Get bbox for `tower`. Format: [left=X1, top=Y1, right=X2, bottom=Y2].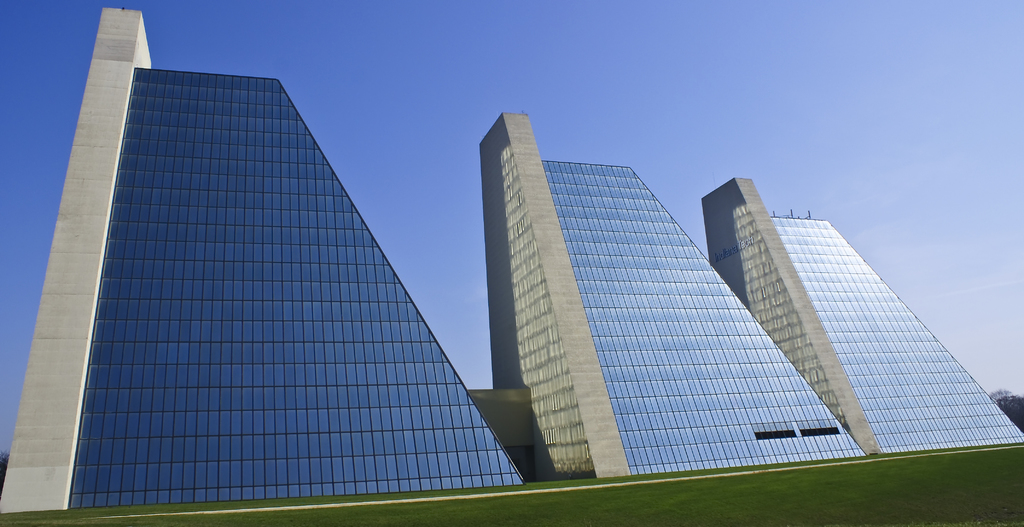
[left=0, top=11, right=1023, bottom=514].
